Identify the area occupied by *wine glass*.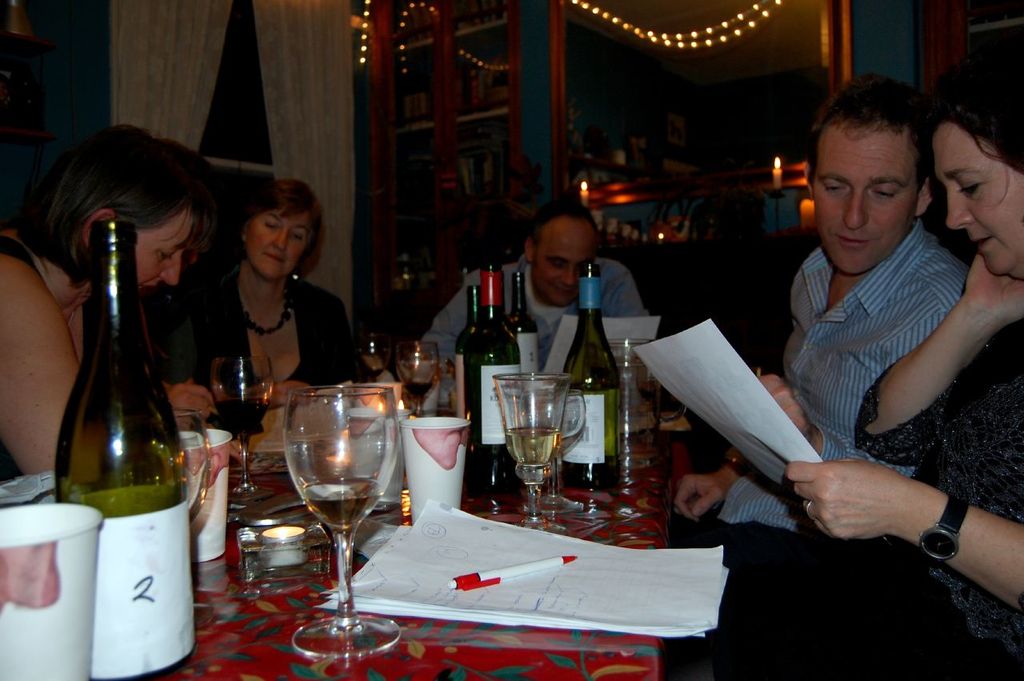
Area: 212 356 269 508.
